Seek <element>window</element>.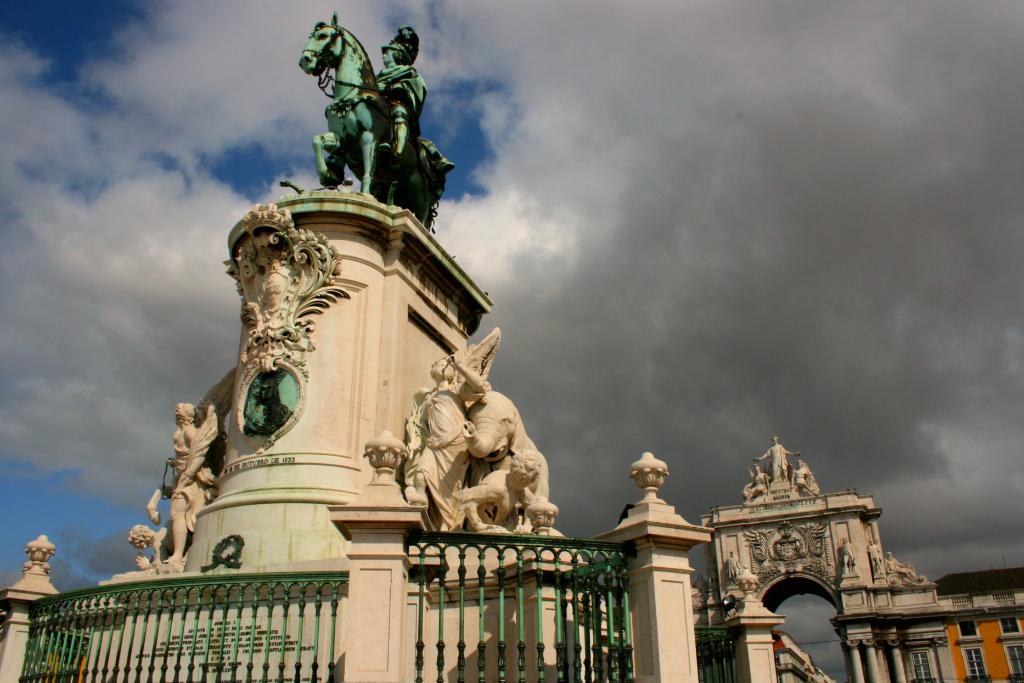
{"left": 955, "top": 623, "right": 979, "bottom": 637}.
